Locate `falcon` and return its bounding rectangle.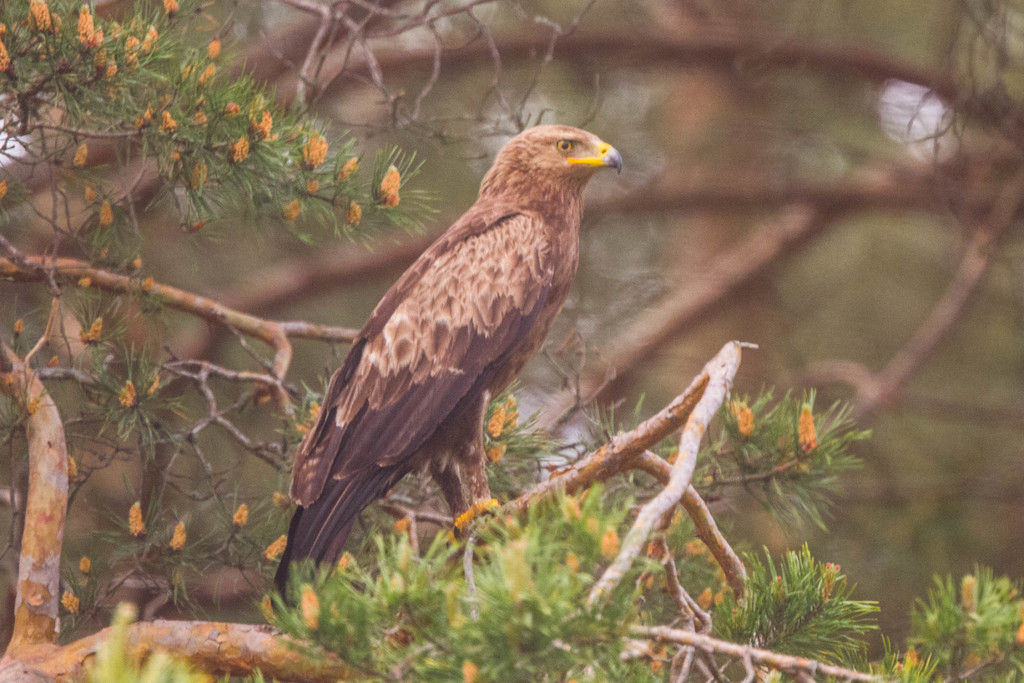
276:124:623:609.
